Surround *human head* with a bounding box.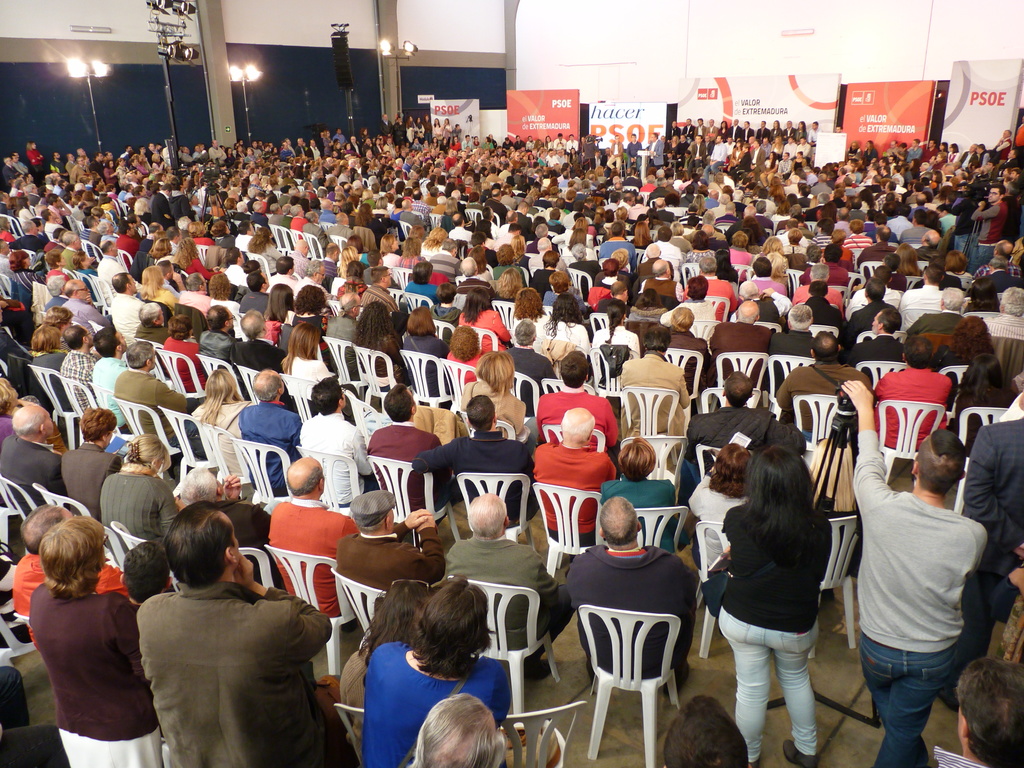
x1=619, y1=440, x2=662, y2=482.
